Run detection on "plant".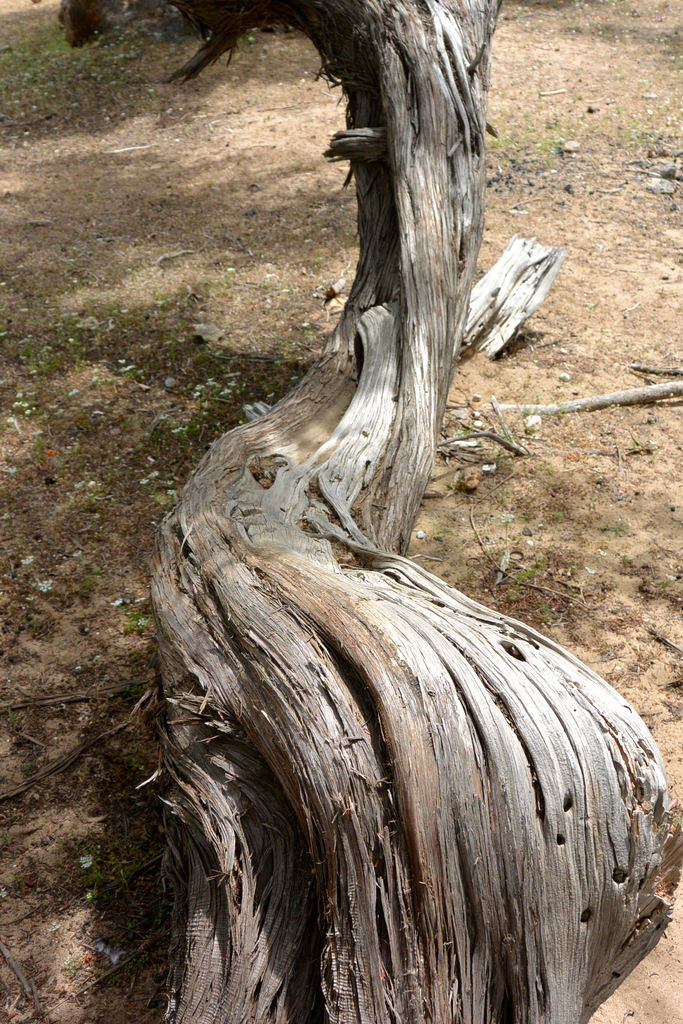
Result: pyautogui.locateOnScreen(76, 850, 143, 890).
